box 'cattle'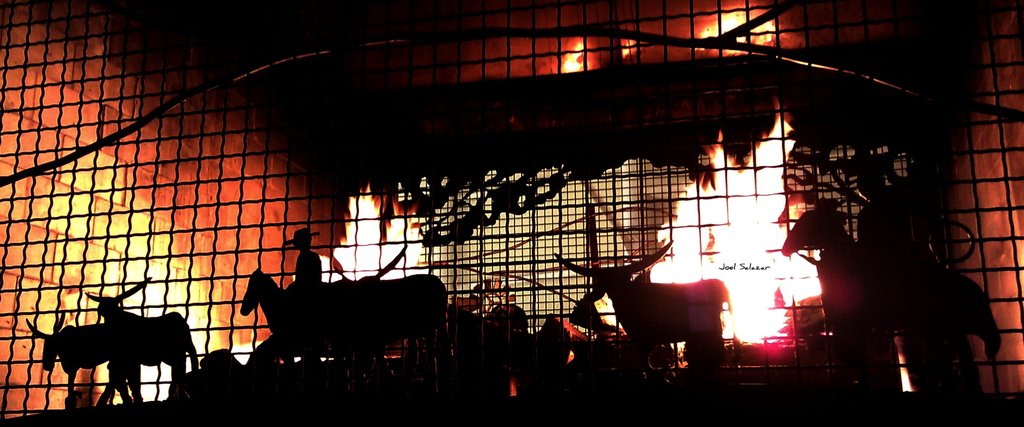
box(90, 276, 199, 397)
